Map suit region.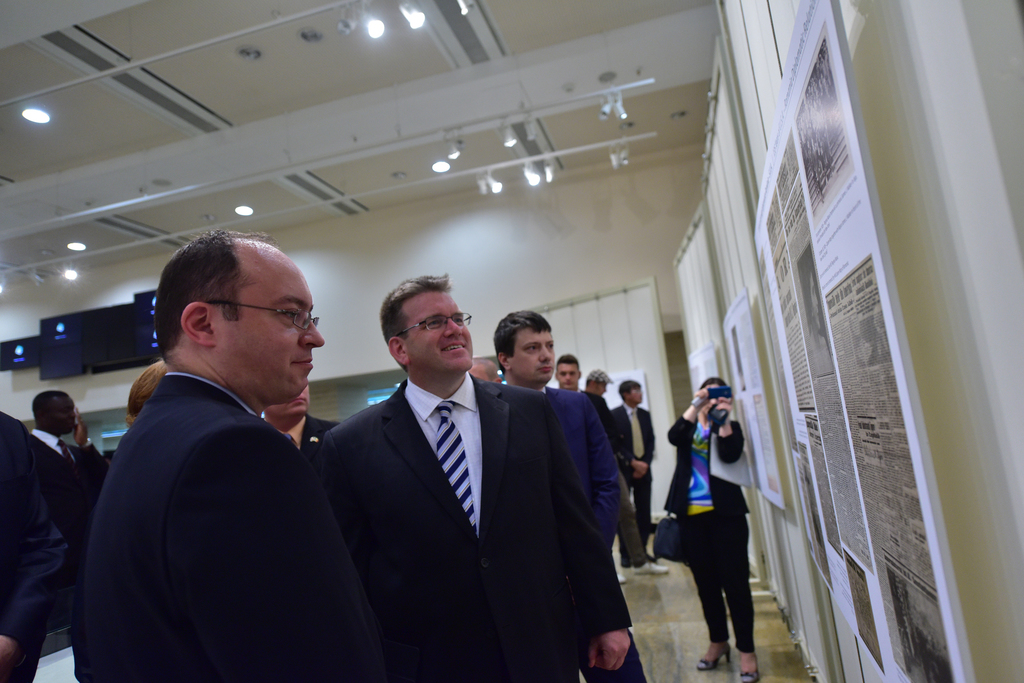
Mapped to Rect(606, 404, 656, 563).
